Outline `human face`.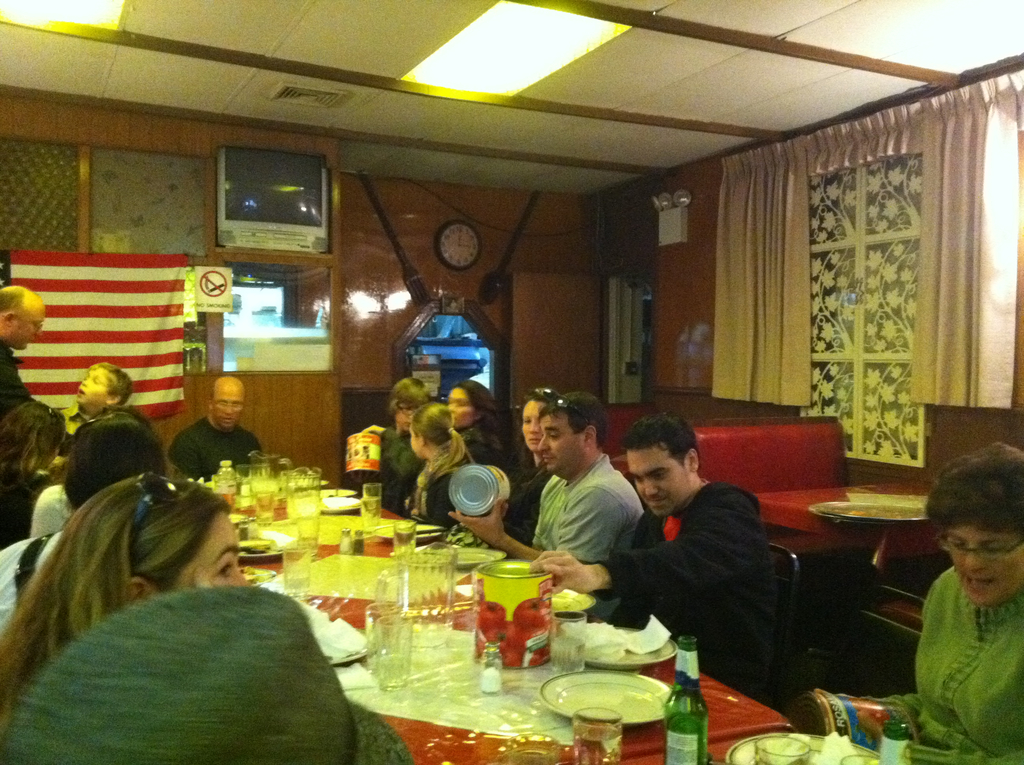
Outline: rect(541, 414, 584, 474).
